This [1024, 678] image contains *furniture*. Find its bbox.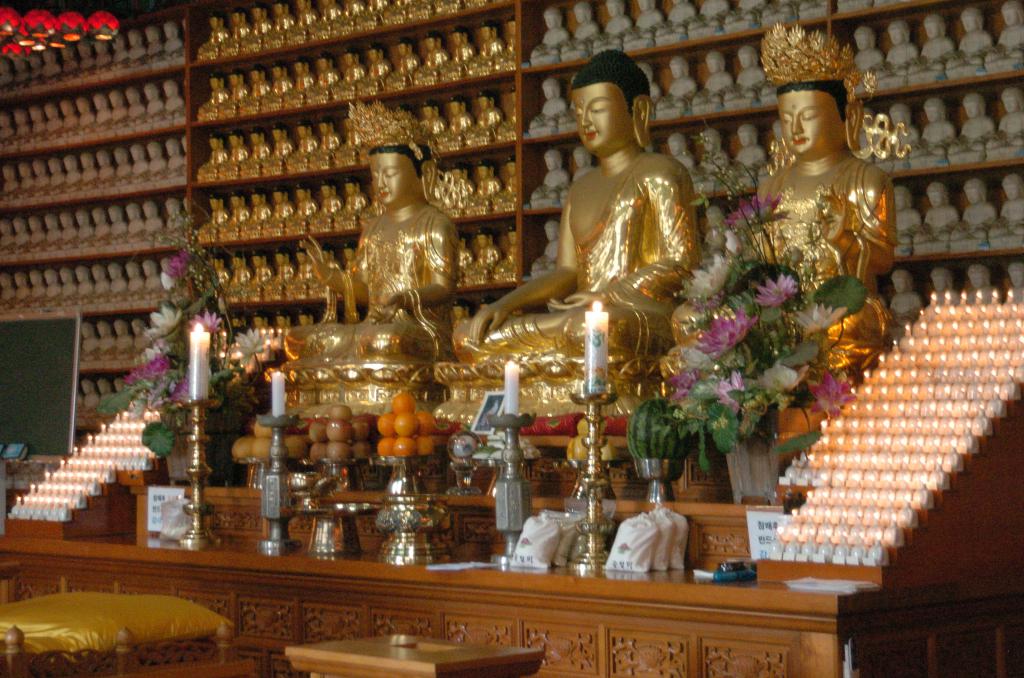
[279,634,543,677].
